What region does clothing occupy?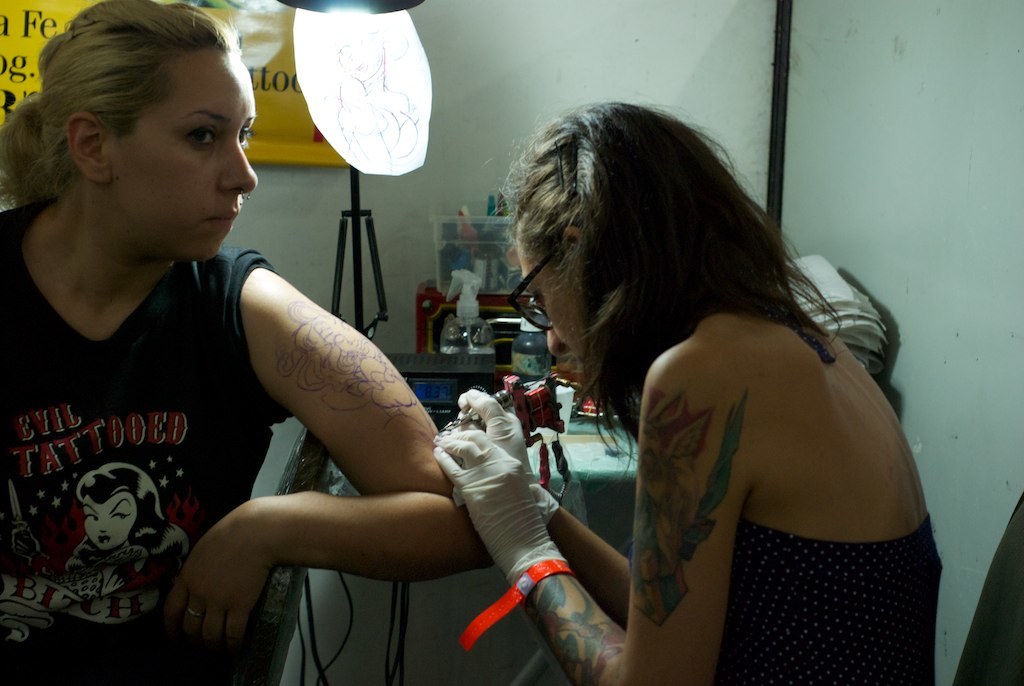
select_region(0, 200, 262, 685).
